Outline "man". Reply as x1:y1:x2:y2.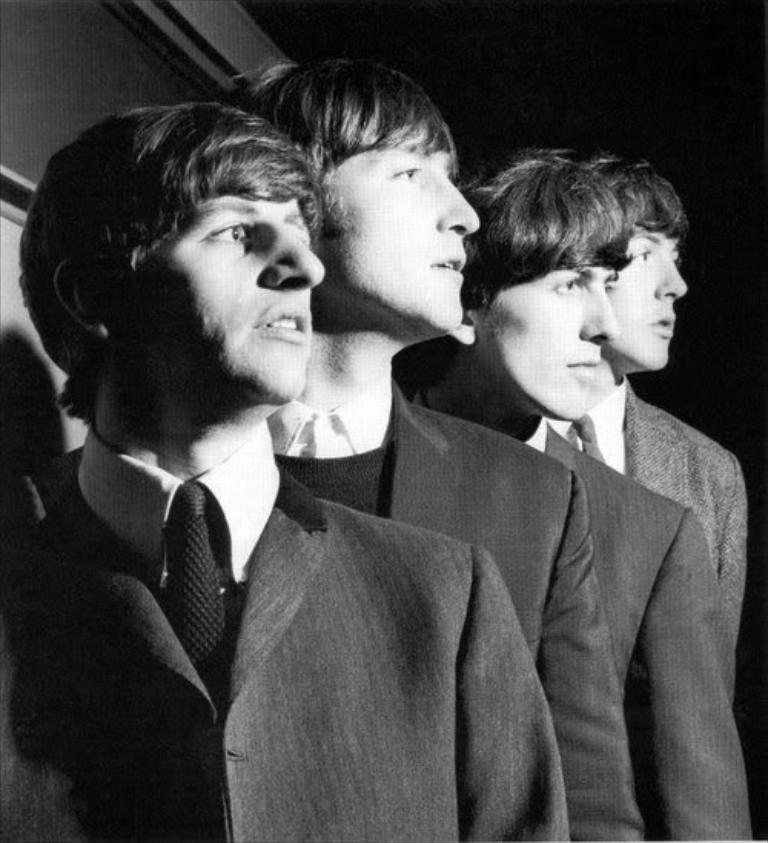
0:94:581:841.
